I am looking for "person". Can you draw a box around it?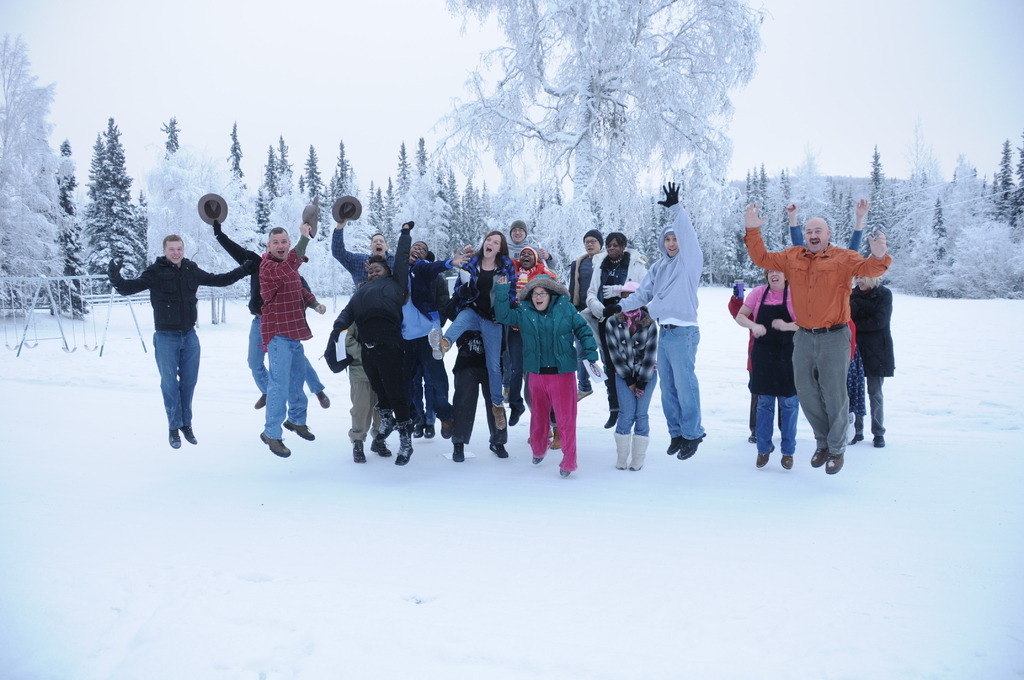
Sure, the bounding box is (600,182,705,461).
